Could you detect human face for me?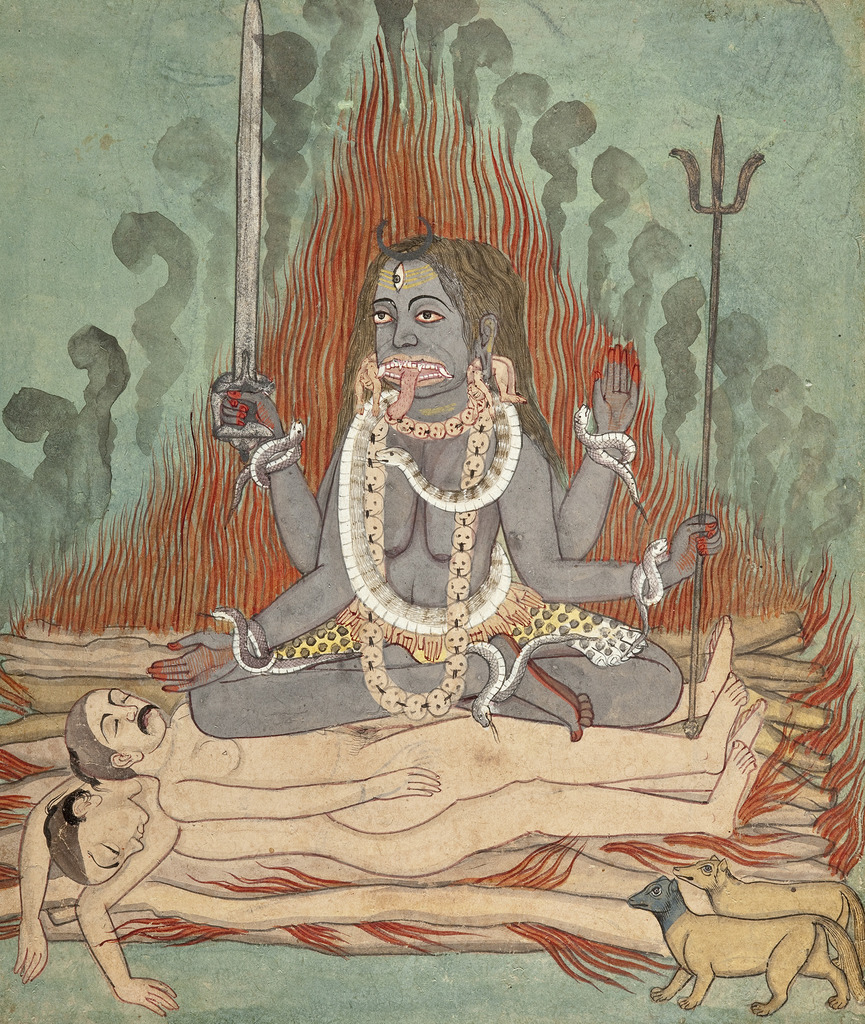
Detection result: {"left": 87, "top": 805, "right": 150, "bottom": 879}.
